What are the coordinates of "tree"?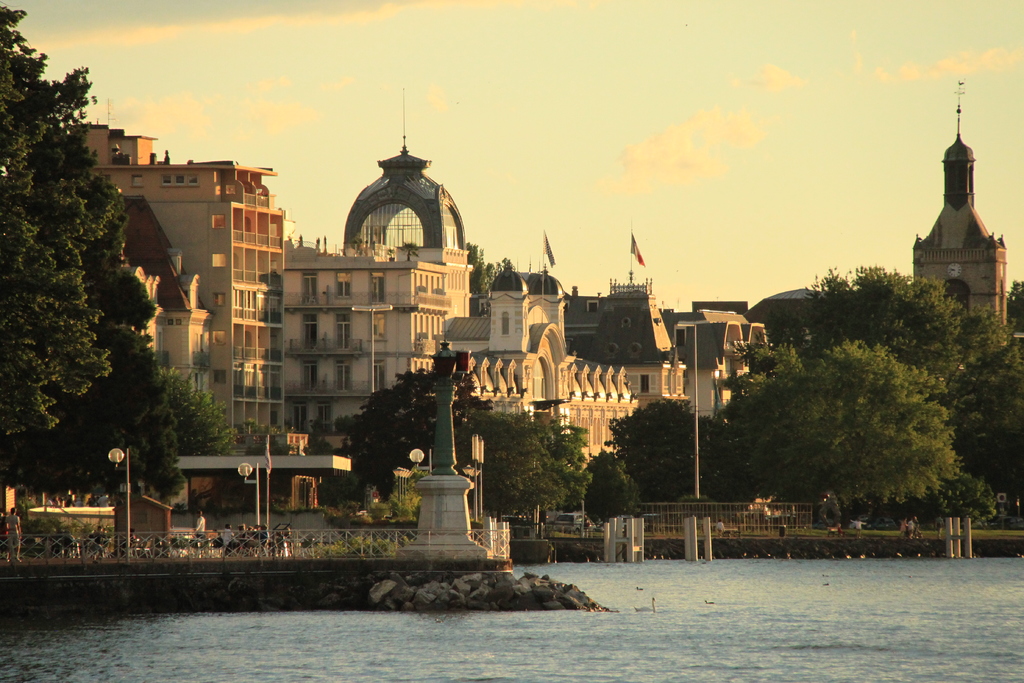
<region>800, 262, 1023, 521</region>.
